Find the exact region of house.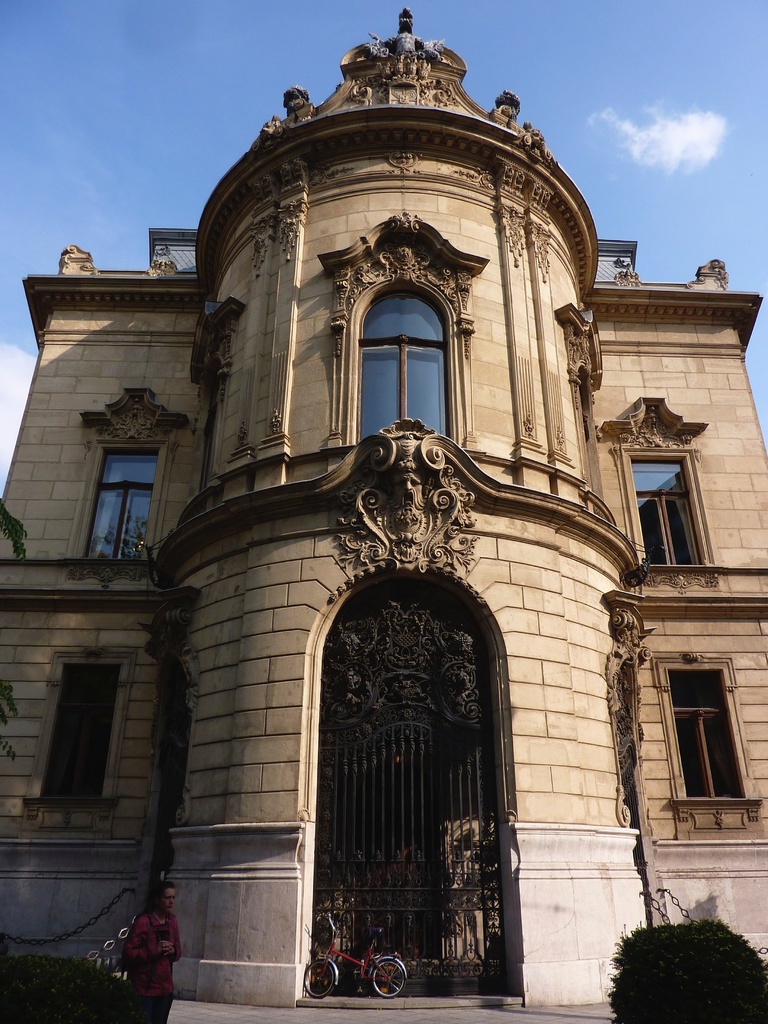
Exact region: 6:20:762:1000.
